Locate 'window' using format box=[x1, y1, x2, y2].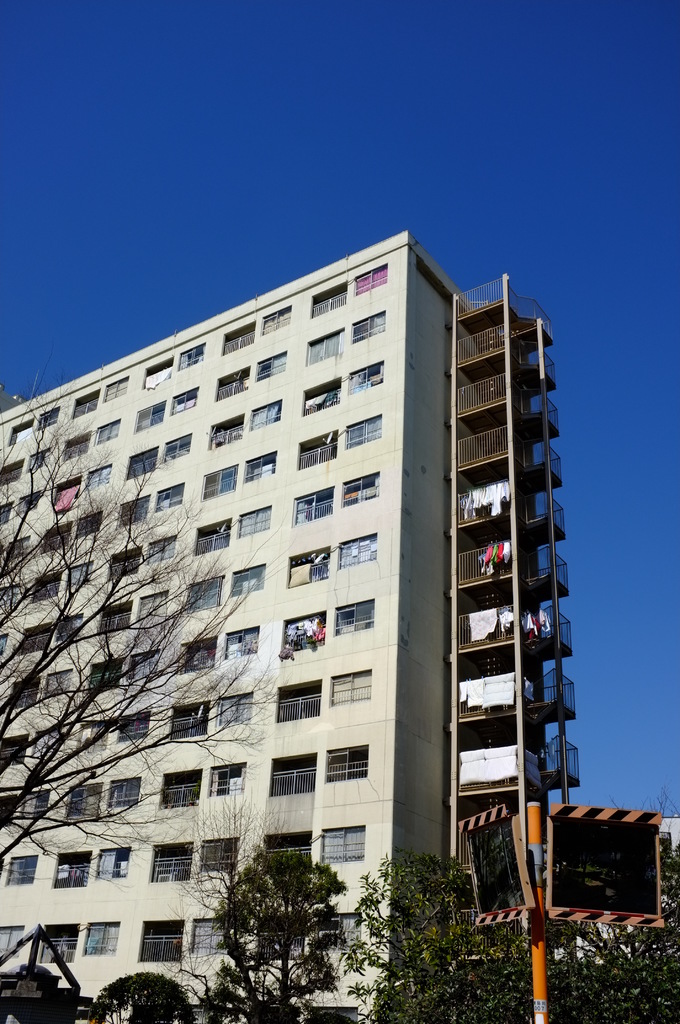
box=[325, 744, 371, 777].
